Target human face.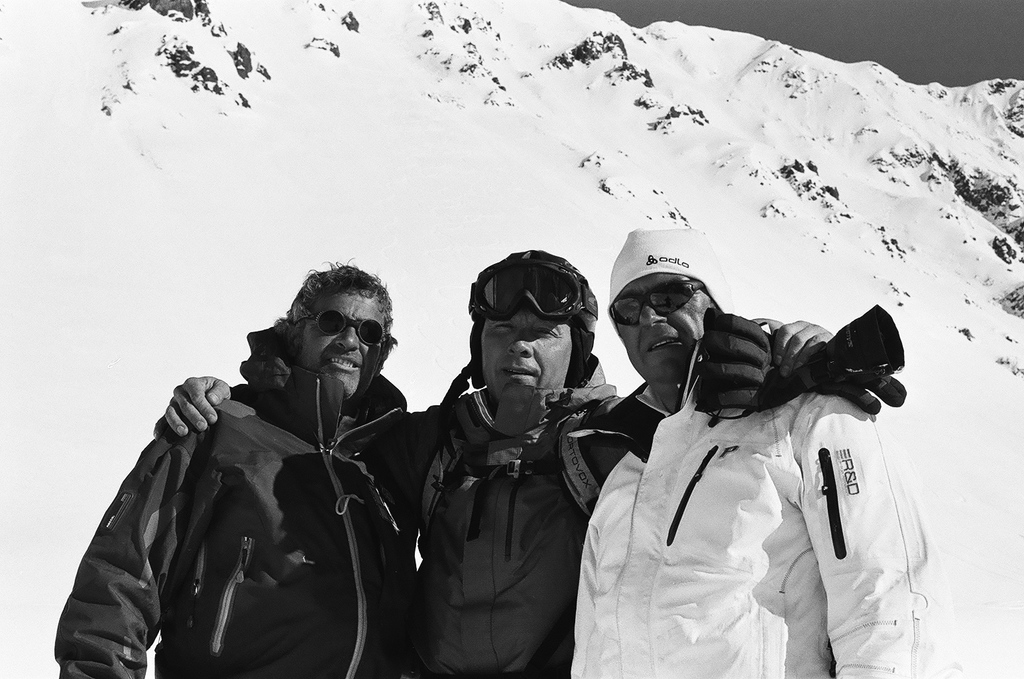
Target region: (x1=616, y1=276, x2=707, y2=377).
